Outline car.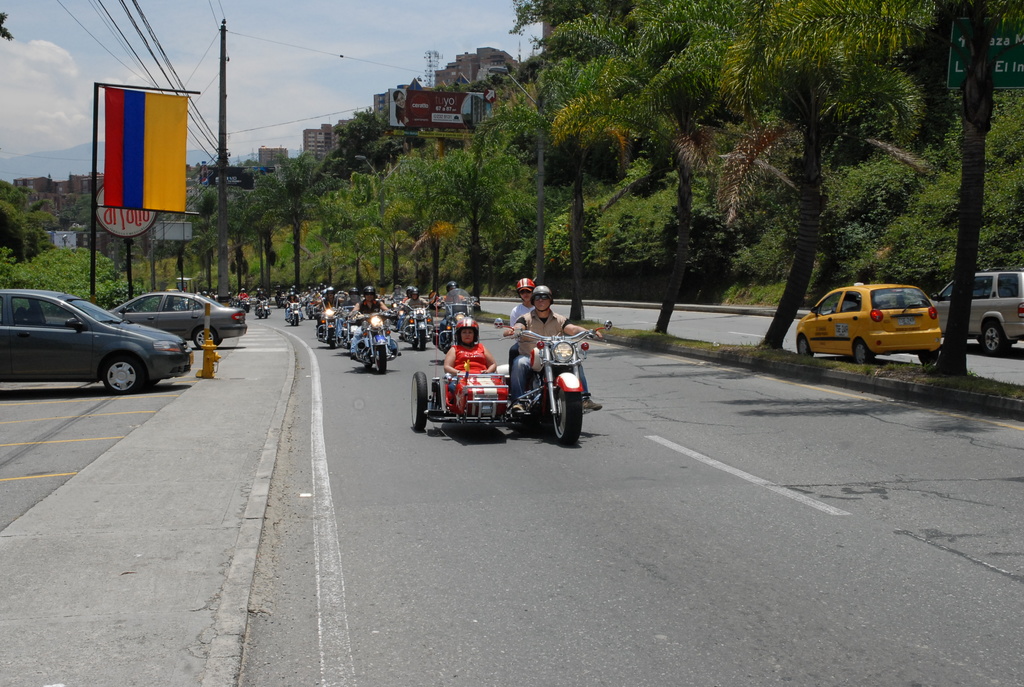
Outline: <region>929, 268, 1023, 354</region>.
